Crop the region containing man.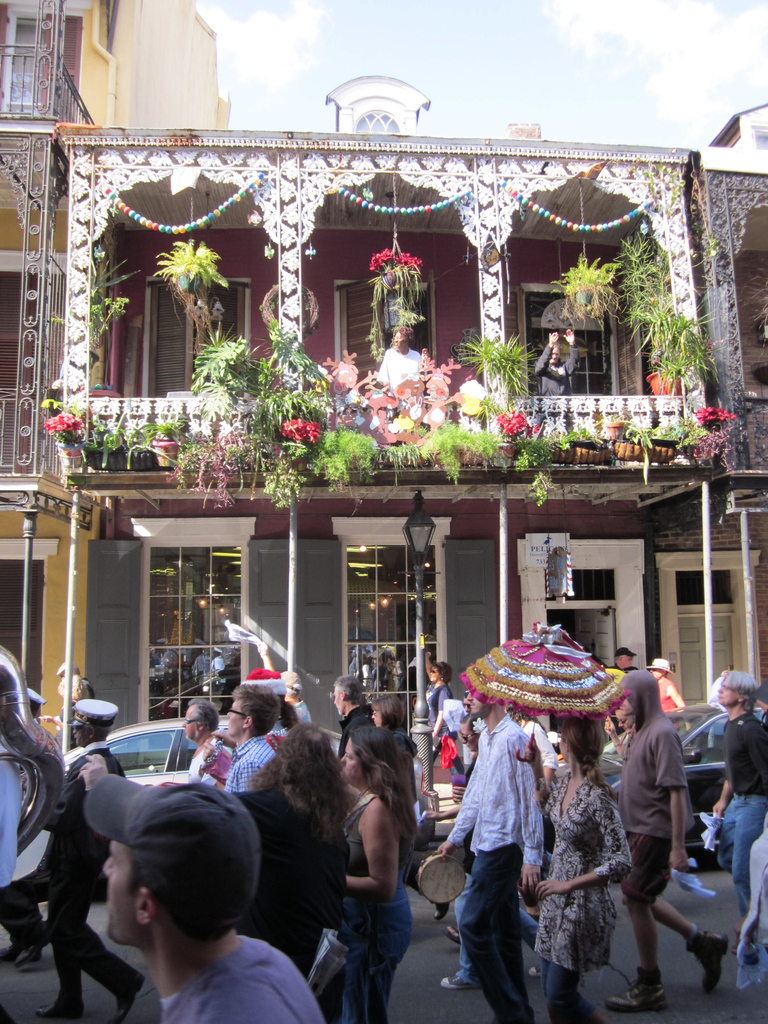
Crop region: 436:692:544:1023.
